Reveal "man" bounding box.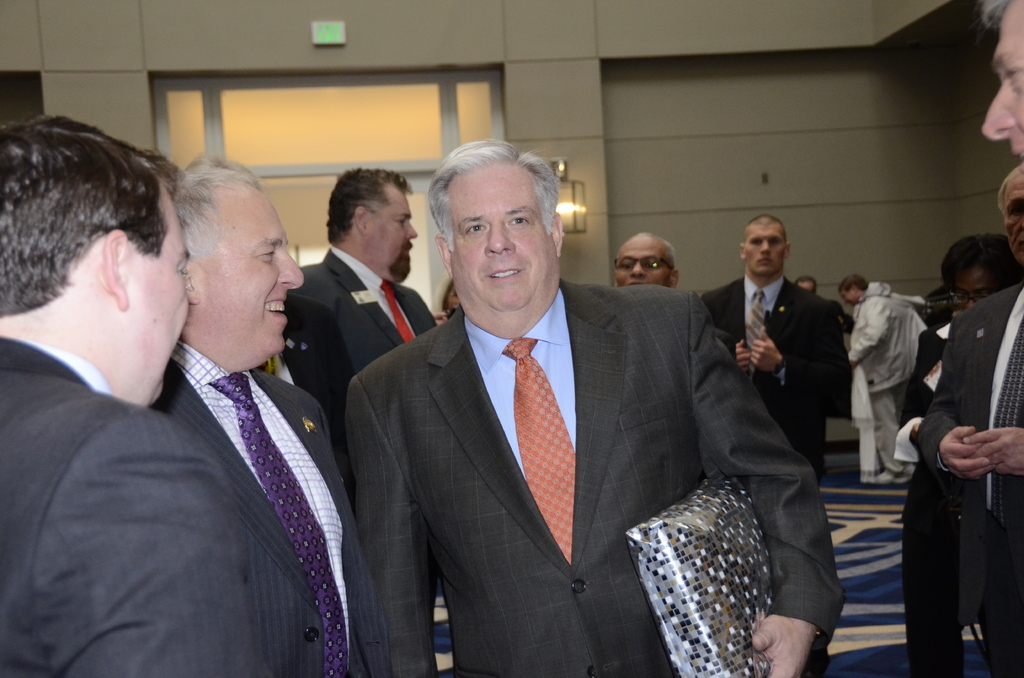
Revealed: (left=694, top=220, right=844, bottom=485).
